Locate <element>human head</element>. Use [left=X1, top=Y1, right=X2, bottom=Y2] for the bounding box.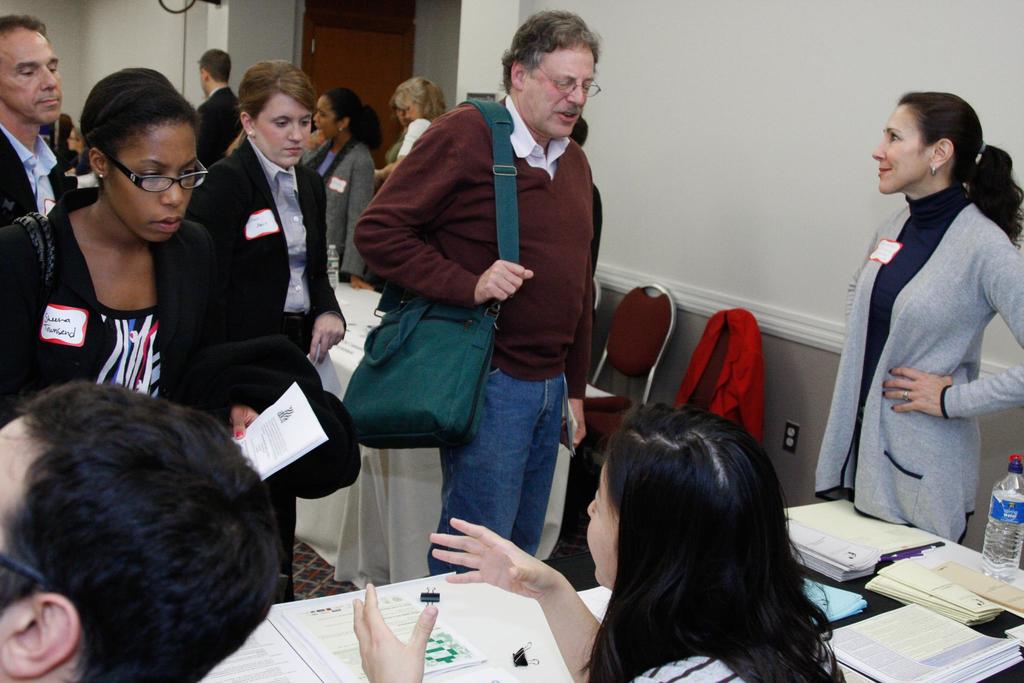
[left=0, top=8, right=67, bottom=119].
